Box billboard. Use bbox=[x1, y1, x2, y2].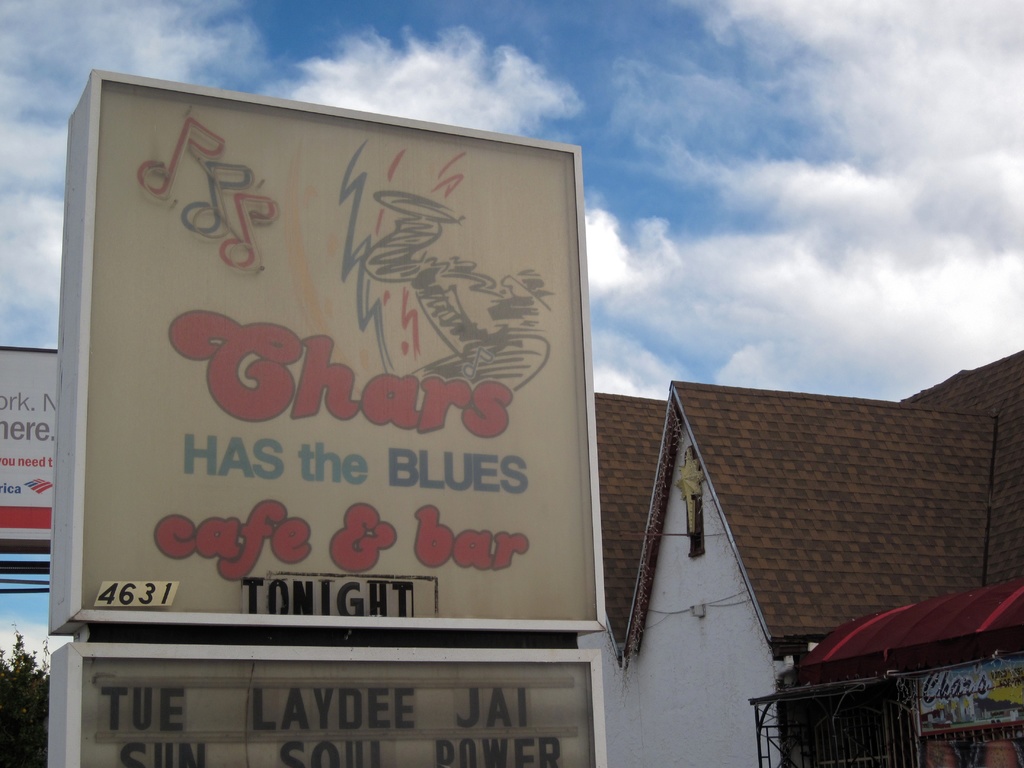
bbox=[68, 650, 592, 765].
